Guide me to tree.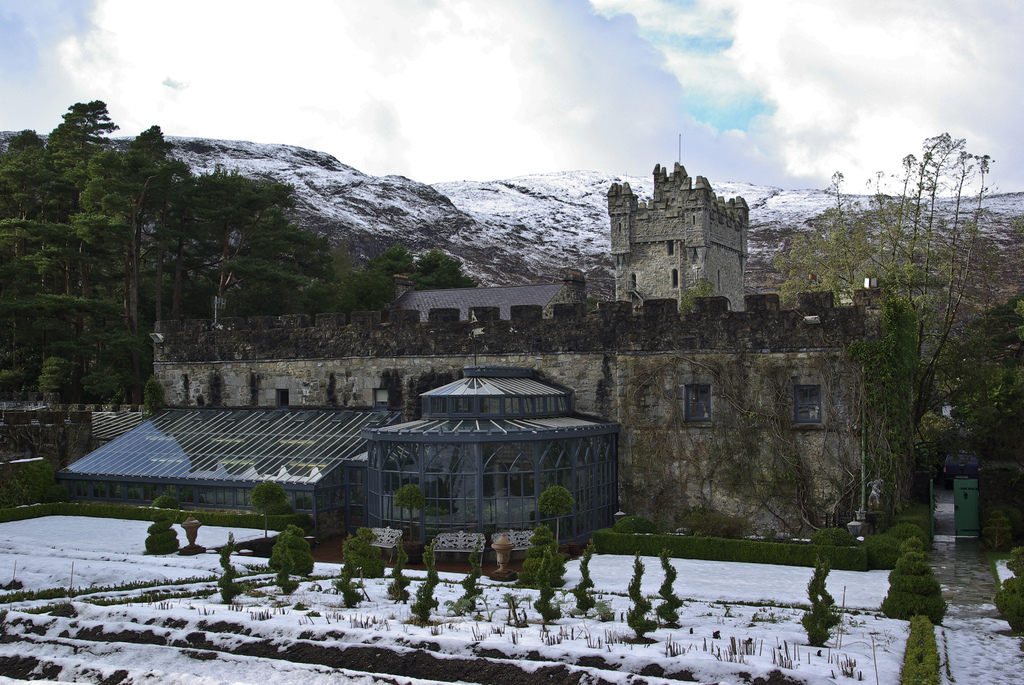
Guidance: pyautogui.locateOnScreen(794, 132, 1017, 526).
